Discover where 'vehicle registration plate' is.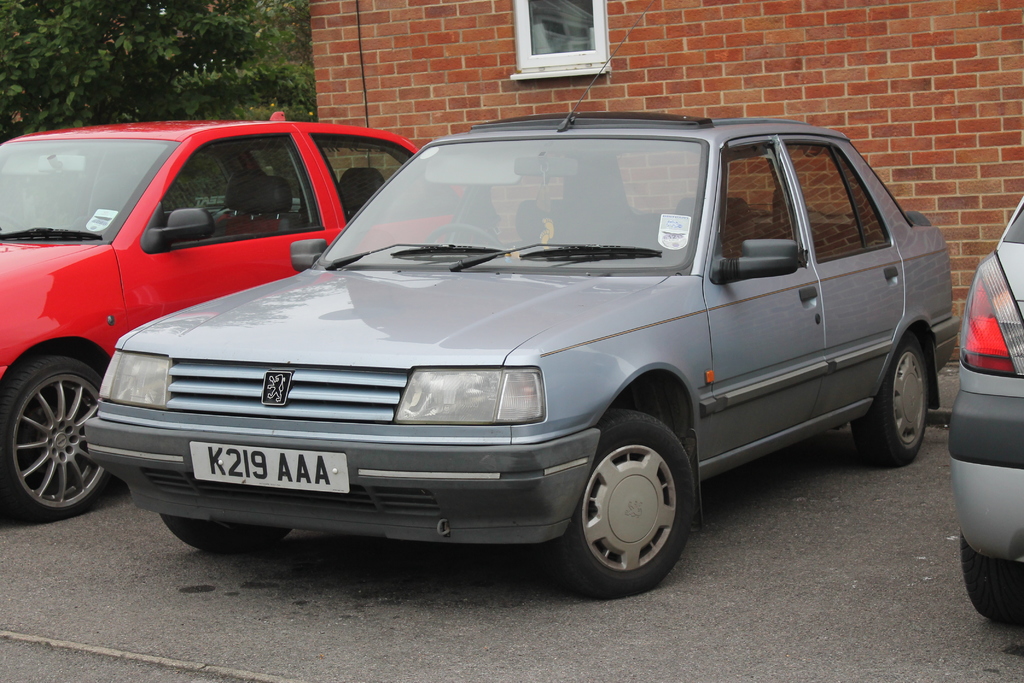
Discovered at x1=189, y1=440, x2=349, y2=495.
